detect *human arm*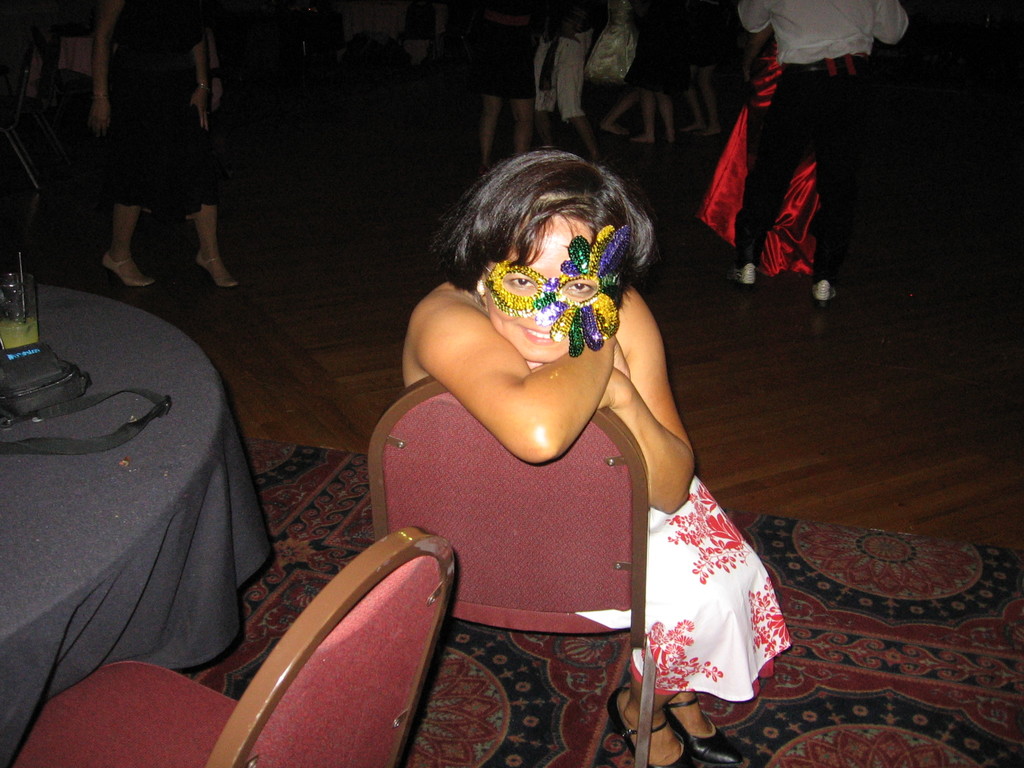
bbox=[599, 282, 695, 520]
